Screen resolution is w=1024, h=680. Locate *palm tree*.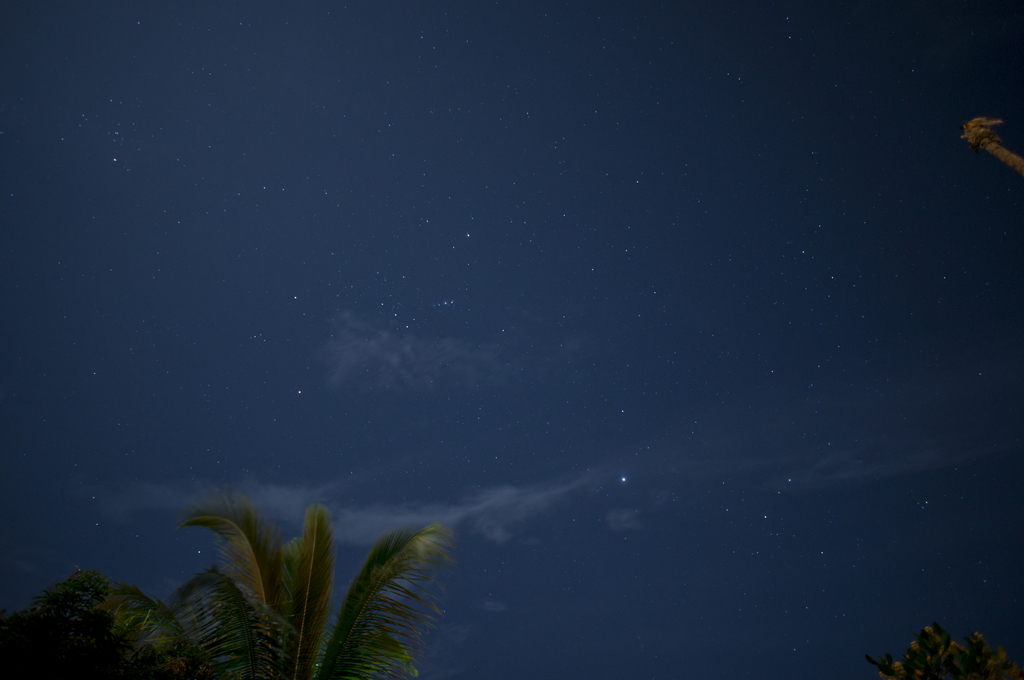
bbox=[126, 488, 484, 671].
